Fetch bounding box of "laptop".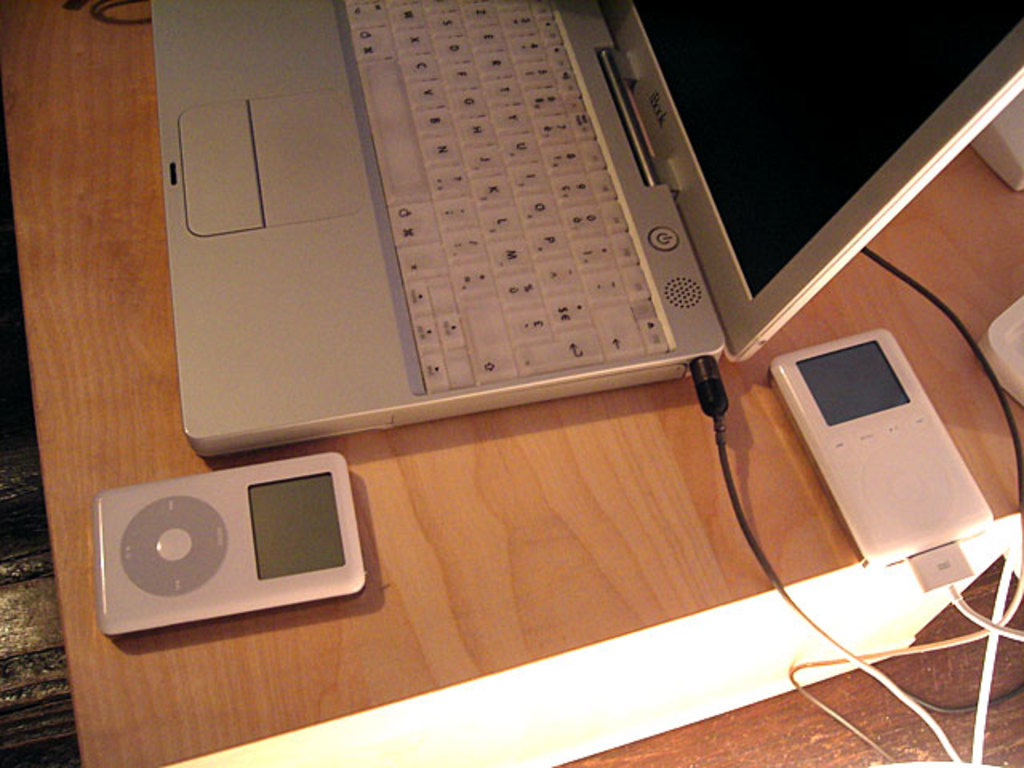
Bbox: detection(165, 0, 842, 515).
